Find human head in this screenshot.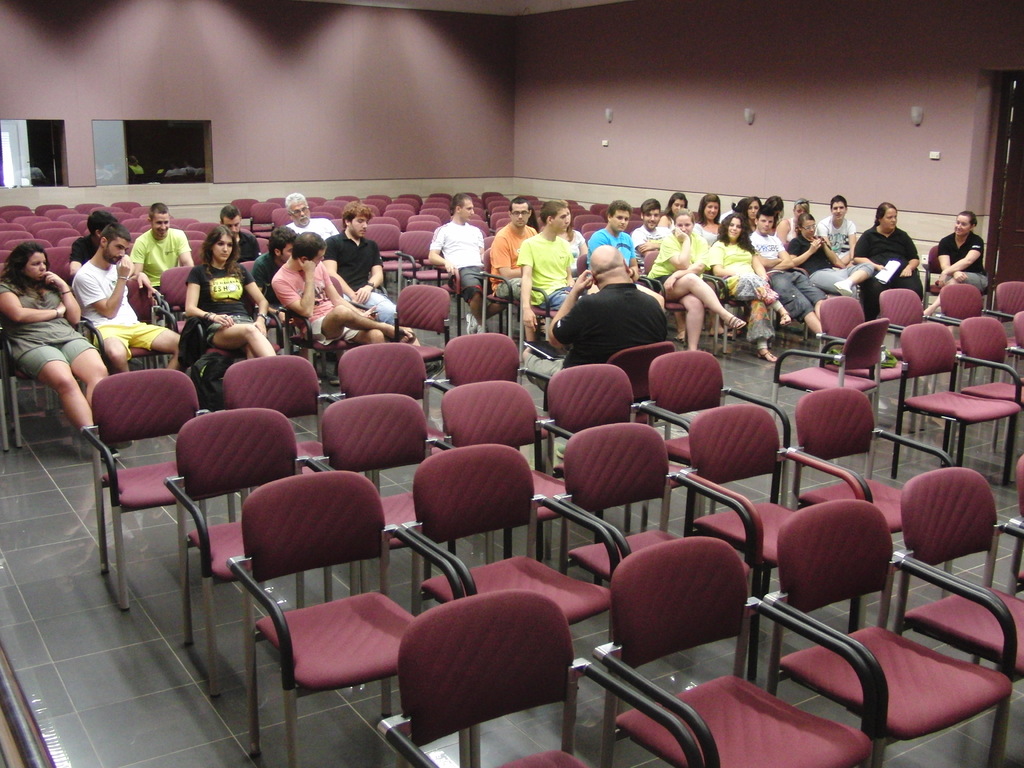
The bounding box for human head is (x1=285, y1=191, x2=312, y2=228).
